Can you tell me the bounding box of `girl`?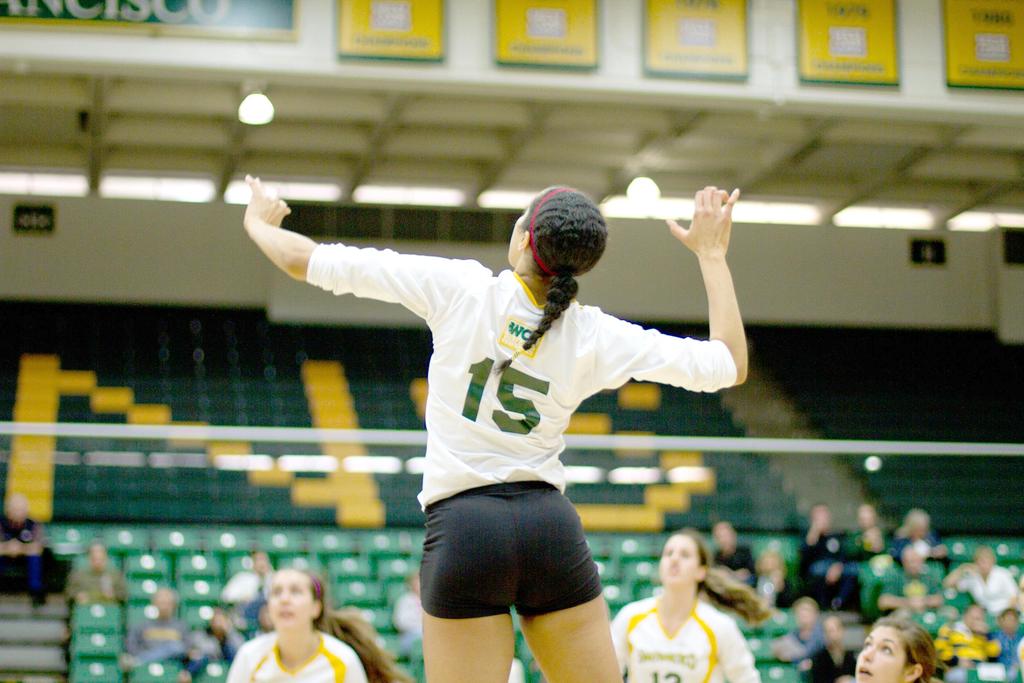
(230,566,414,682).
